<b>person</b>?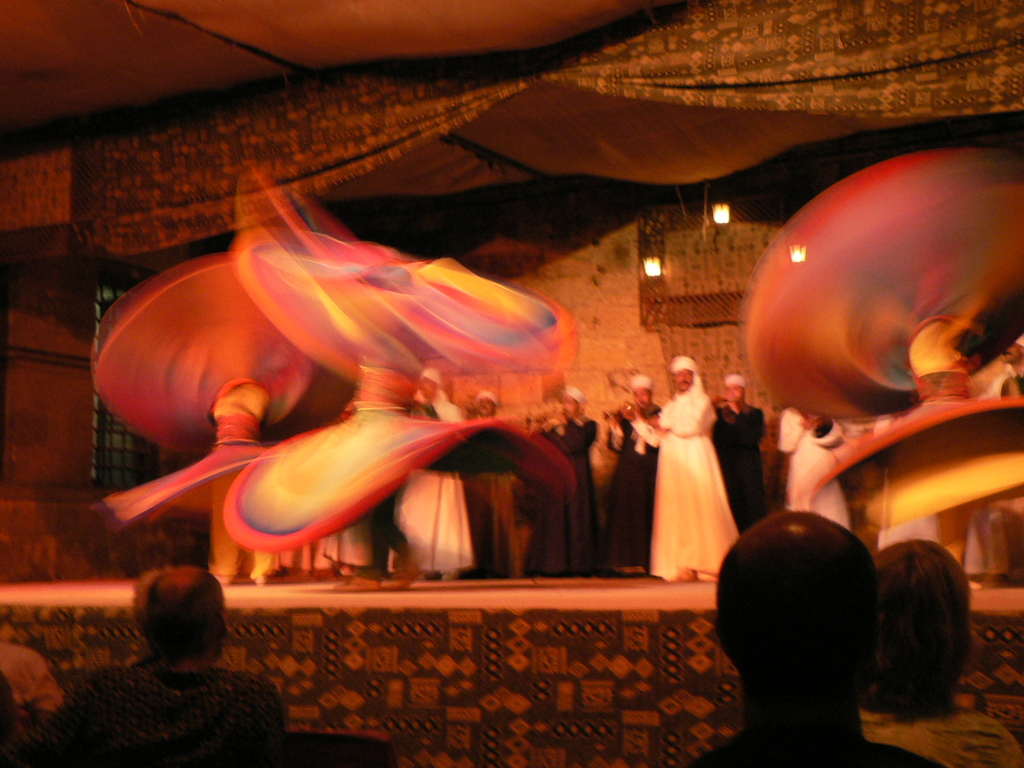
{"x1": 865, "y1": 532, "x2": 1021, "y2": 767}
